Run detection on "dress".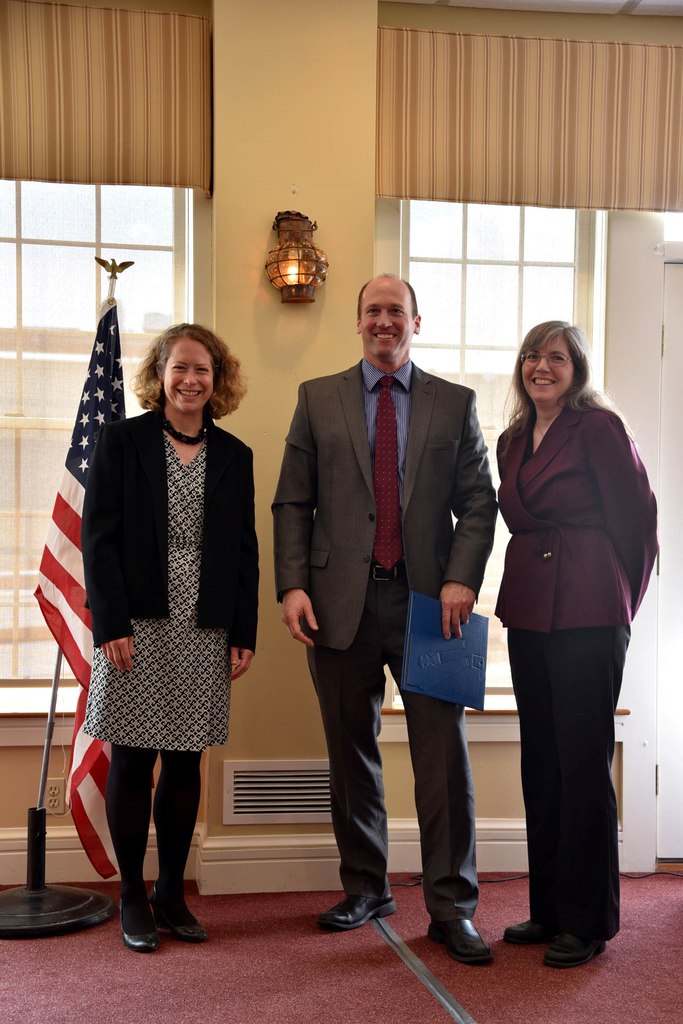
Result: [x1=85, y1=429, x2=227, y2=751].
